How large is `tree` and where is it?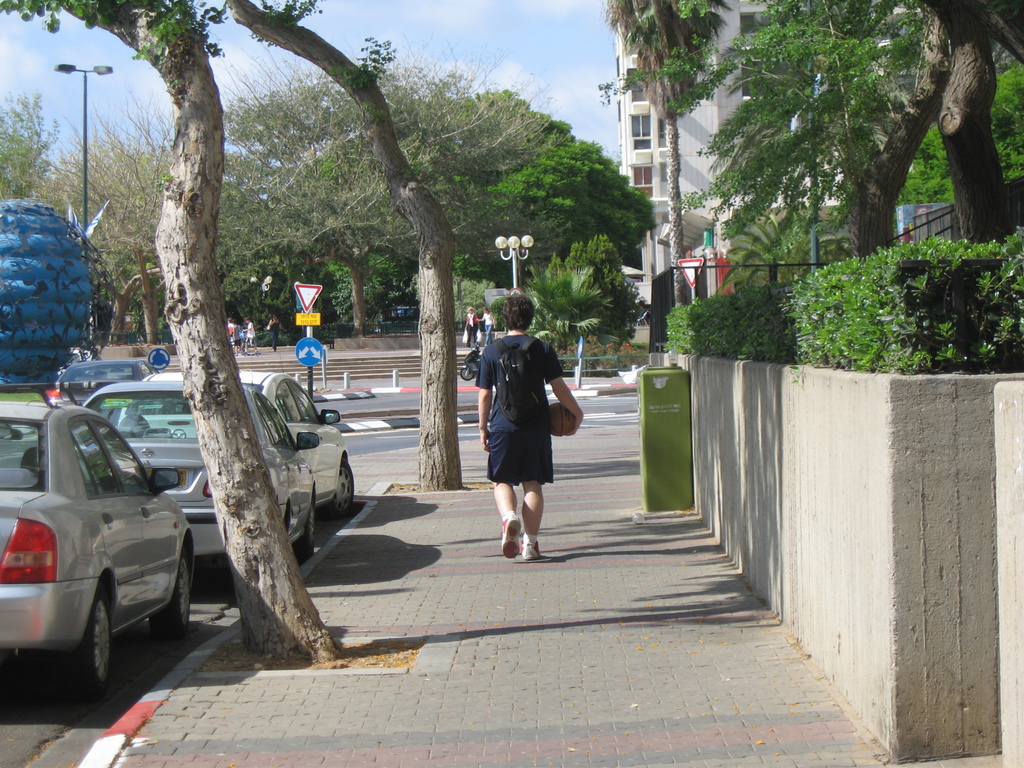
Bounding box: [x1=840, y1=0, x2=1023, y2=265].
